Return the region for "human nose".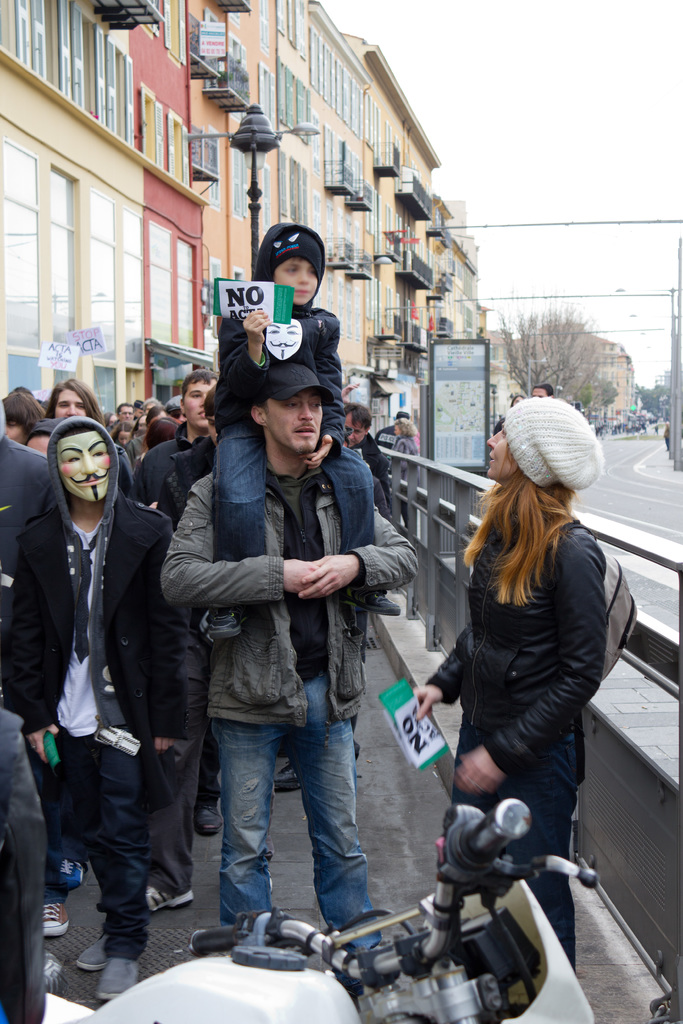
{"x1": 81, "y1": 452, "x2": 100, "y2": 471}.
